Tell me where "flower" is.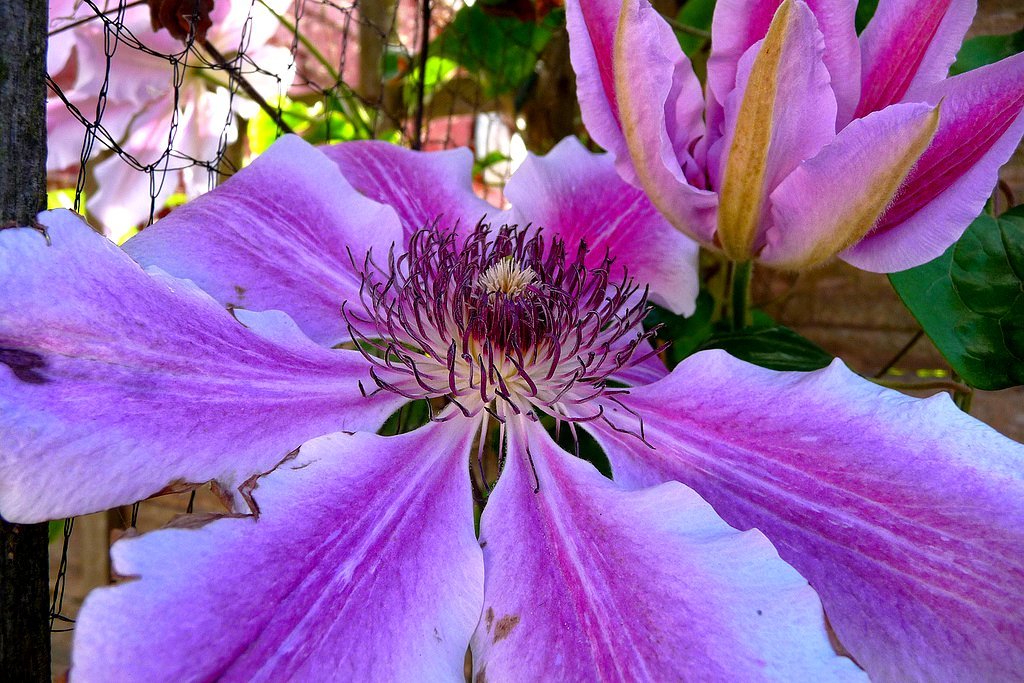
"flower" is at <bbox>599, 4, 1021, 301</bbox>.
